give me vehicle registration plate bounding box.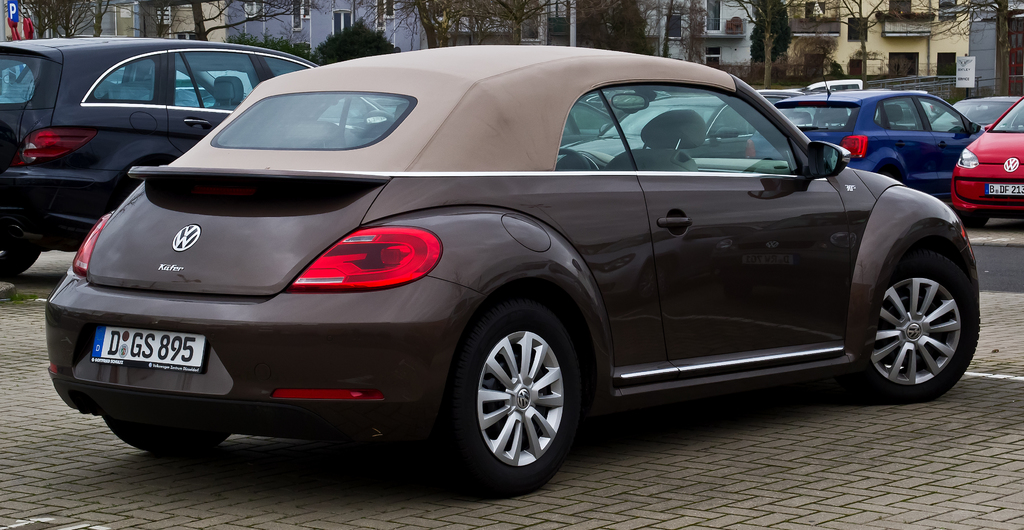
<region>89, 326, 209, 373</region>.
